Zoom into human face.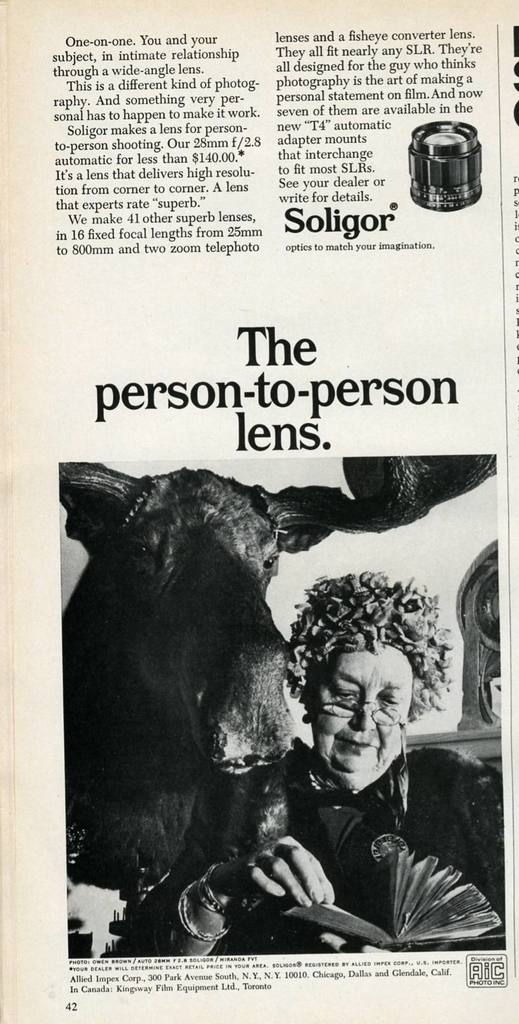
Zoom target: crop(304, 644, 432, 770).
